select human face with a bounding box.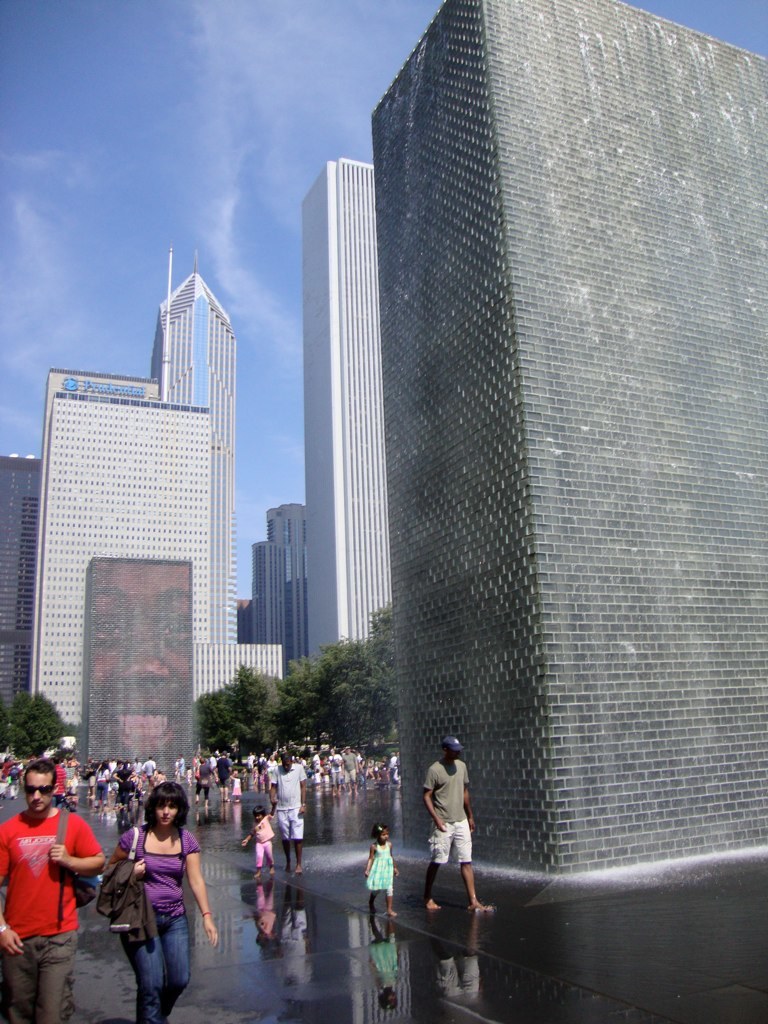
left=250, top=811, right=264, bottom=823.
